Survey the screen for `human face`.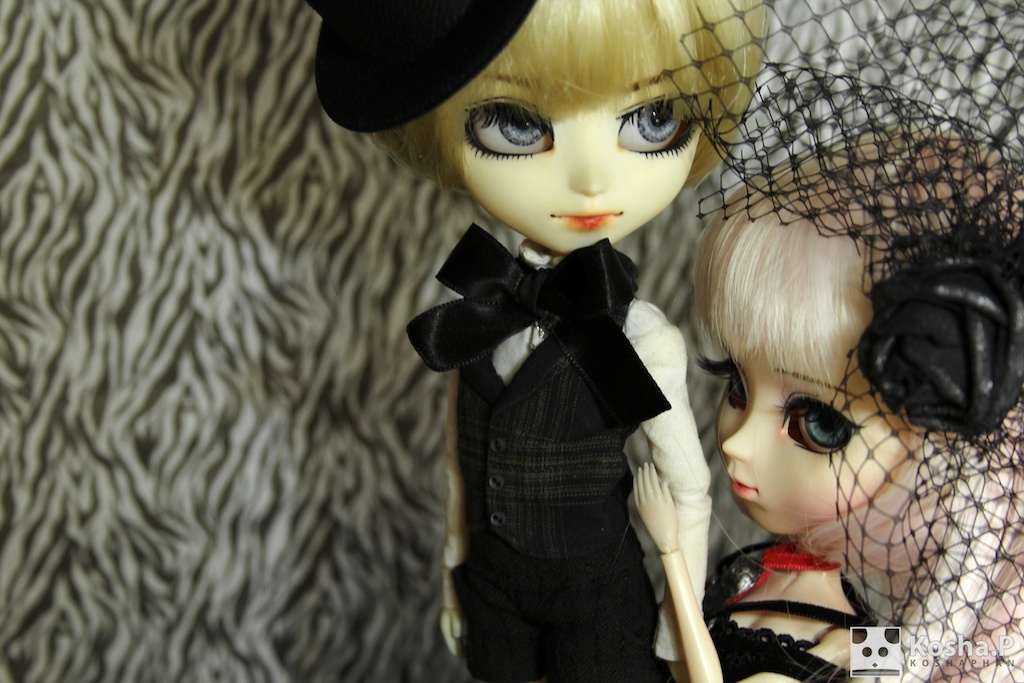
Survey found: locate(462, 53, 701, 255).
